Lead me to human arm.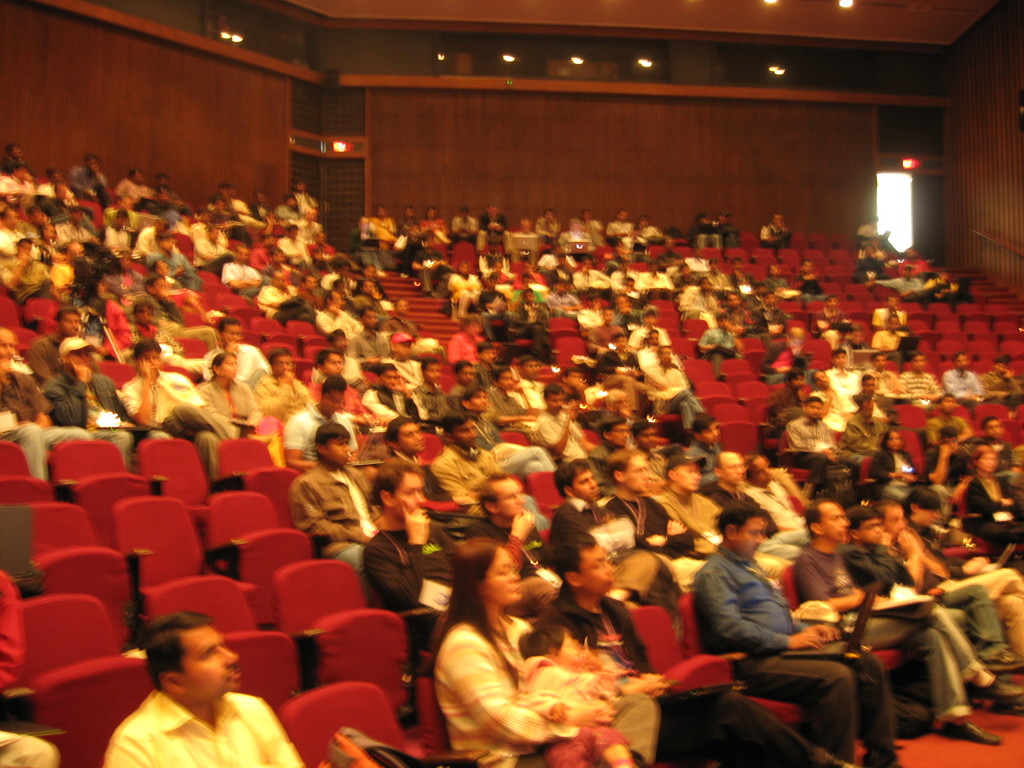
Lead to rect(456, 641, 578, 739).
